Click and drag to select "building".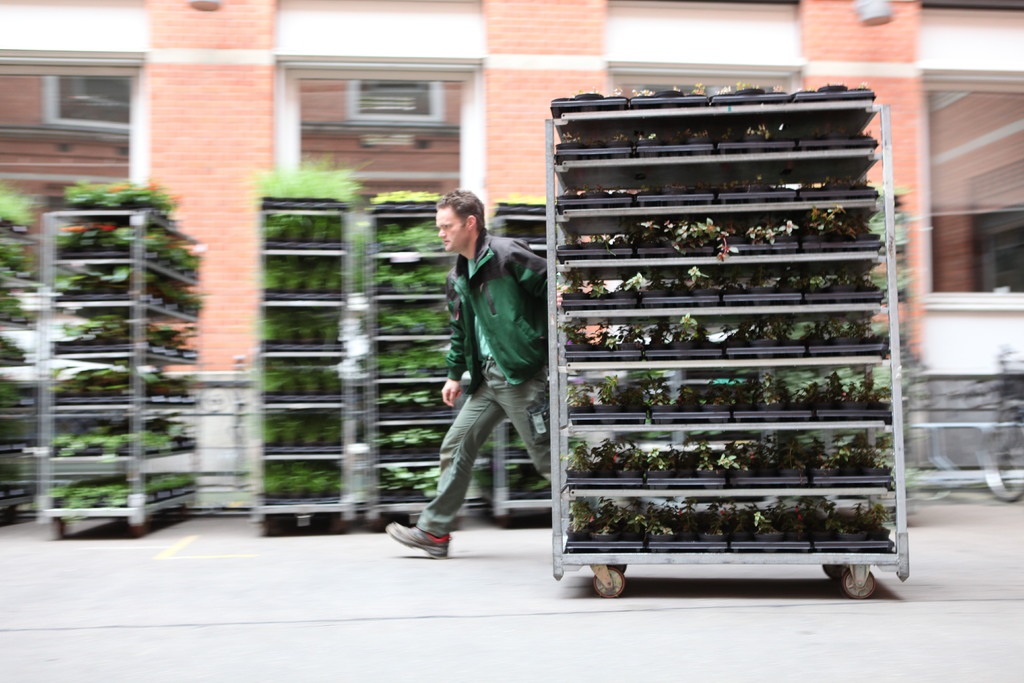
Selection: left=0, top=0, right=1023, bottom=682.
